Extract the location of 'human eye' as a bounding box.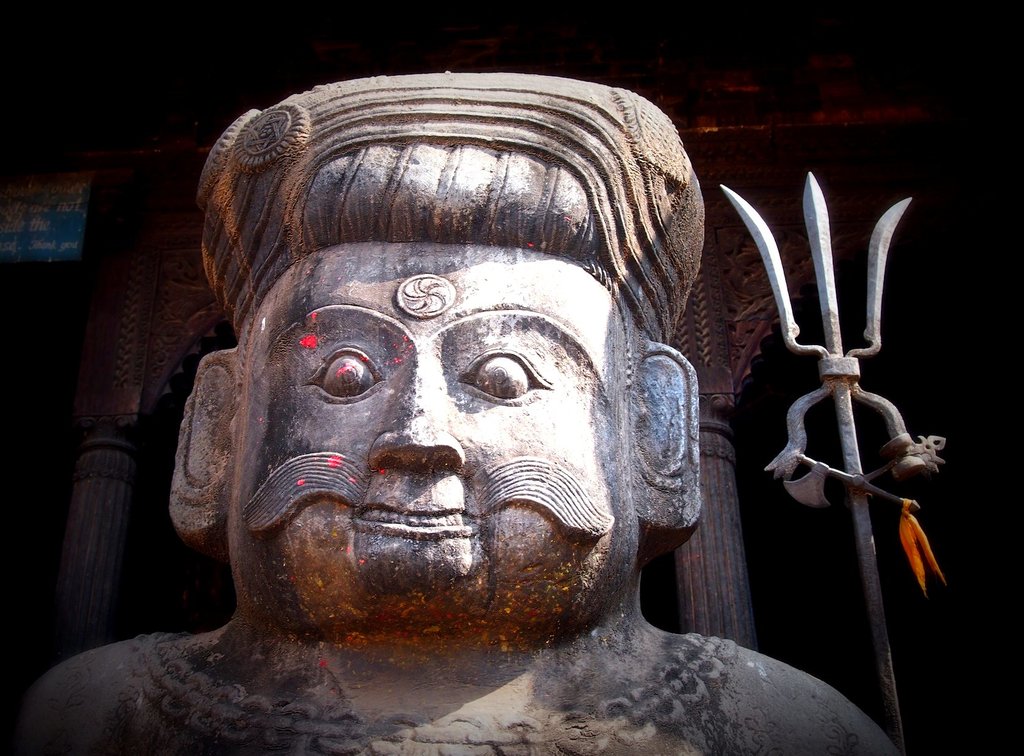
444/346/544/418.
